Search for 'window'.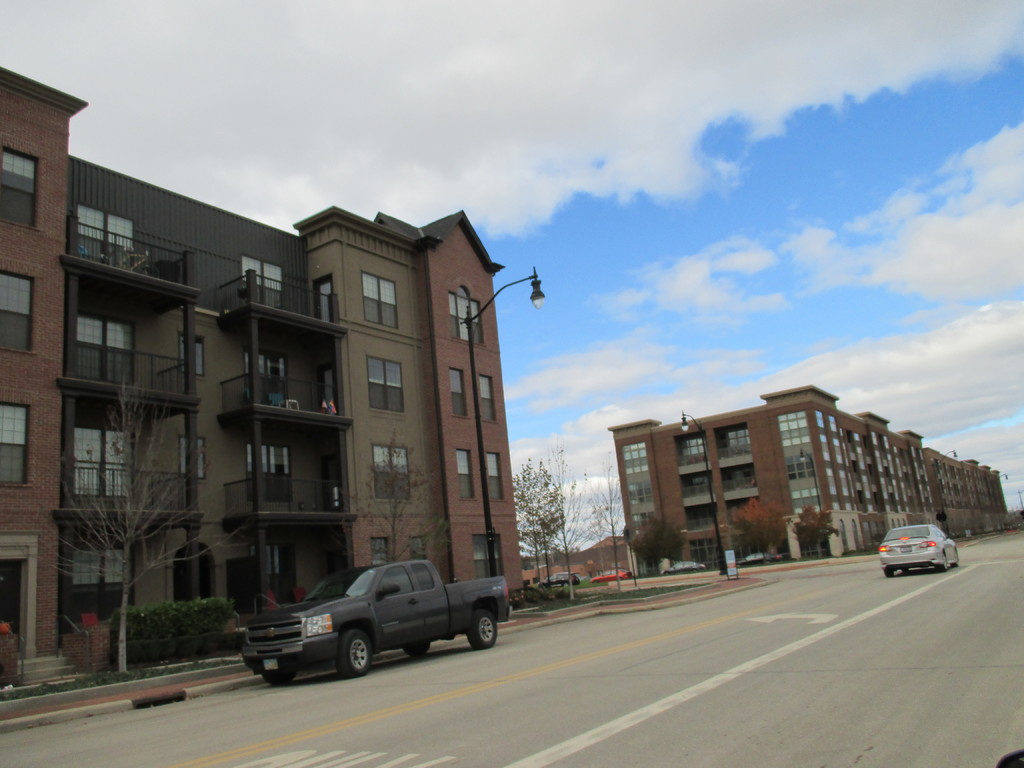
Found at (0, 145, 44, 227).
